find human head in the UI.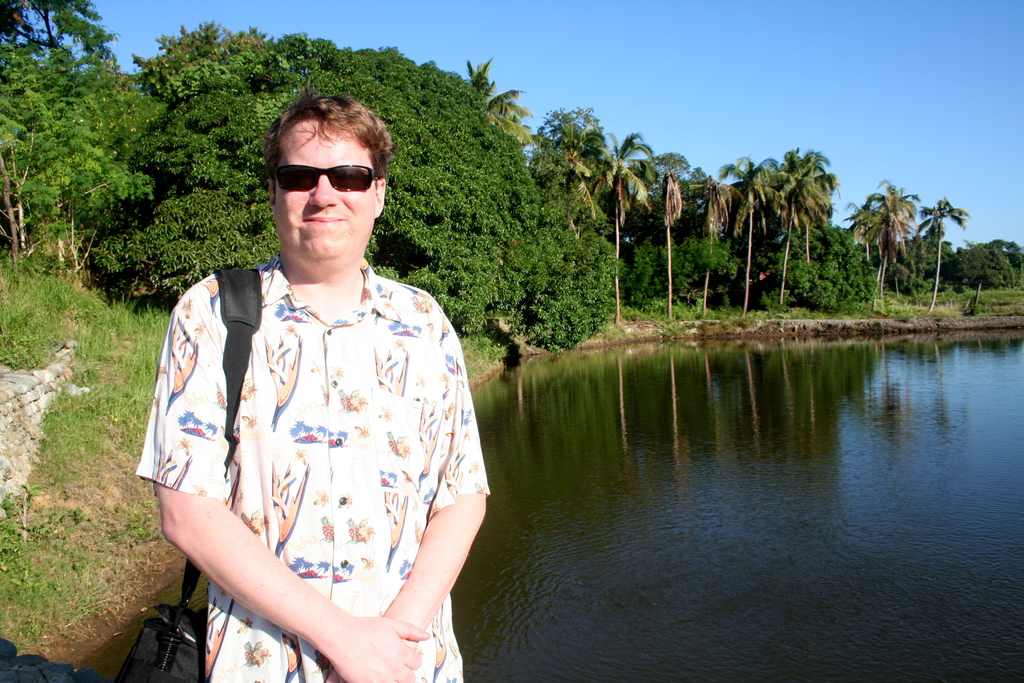
UI element at [left=247, top=92, right=390, bottom=283].
